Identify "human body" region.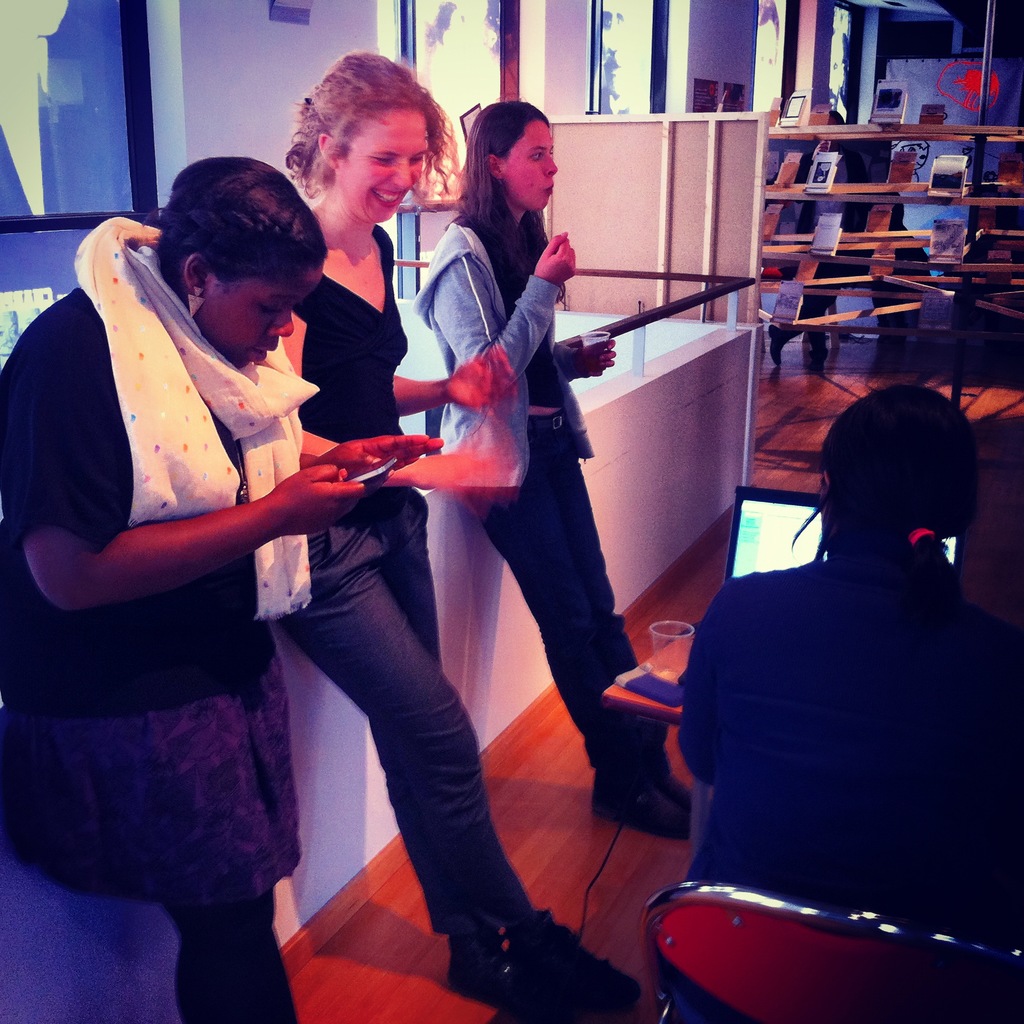
Region: 656,547,1023,1023.
